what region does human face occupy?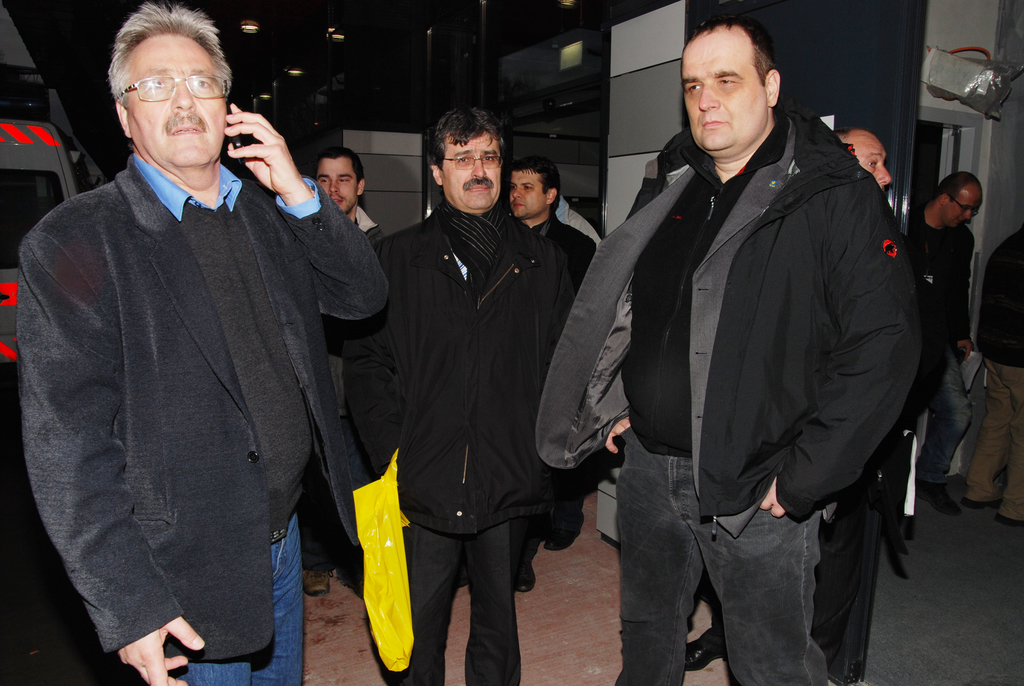
681:24:767:142.
